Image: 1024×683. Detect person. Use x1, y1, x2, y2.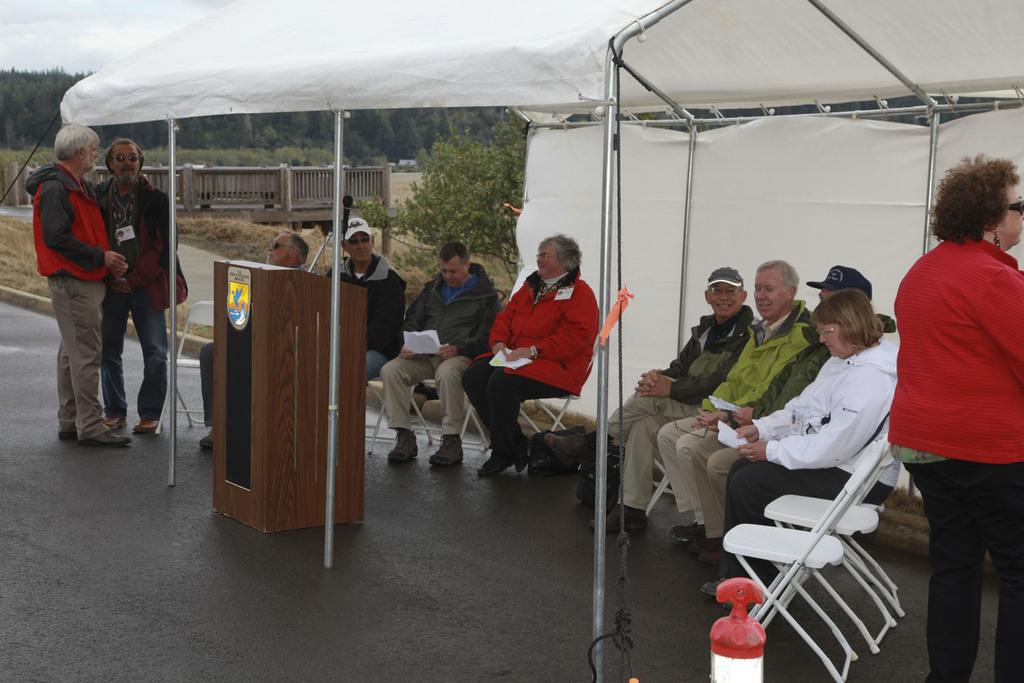
653, 256, 819, 541.
